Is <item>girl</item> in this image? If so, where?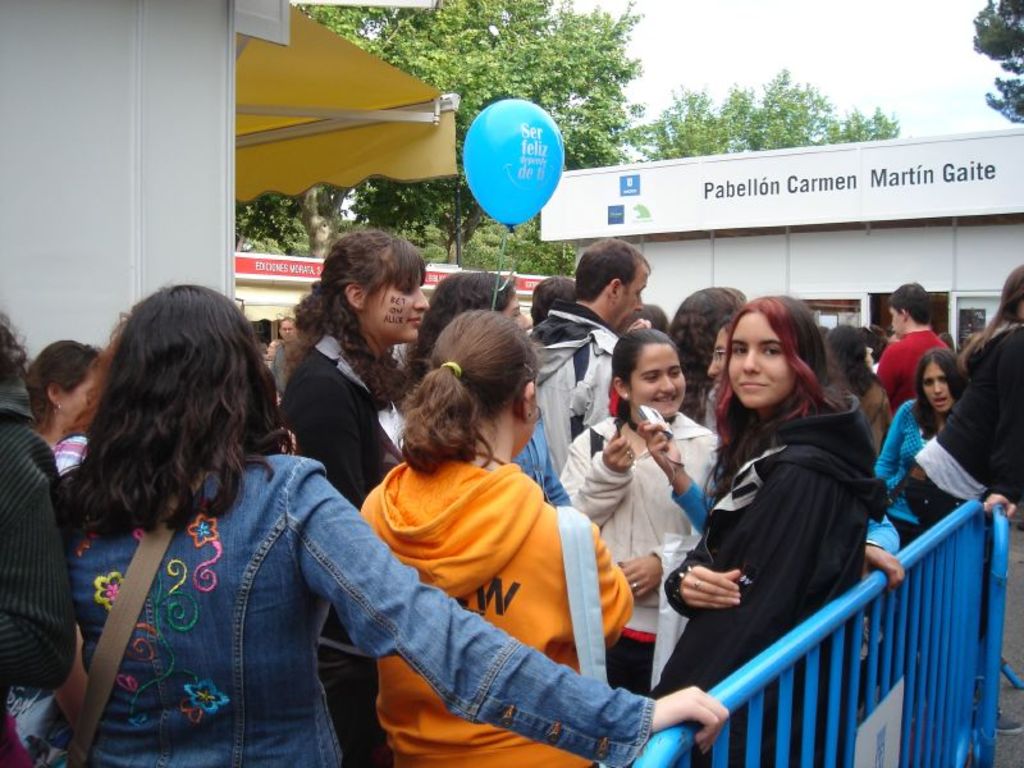
Yes, at {"x1": 55, "y1": 278, "x2": 730, "y2": 767}.
